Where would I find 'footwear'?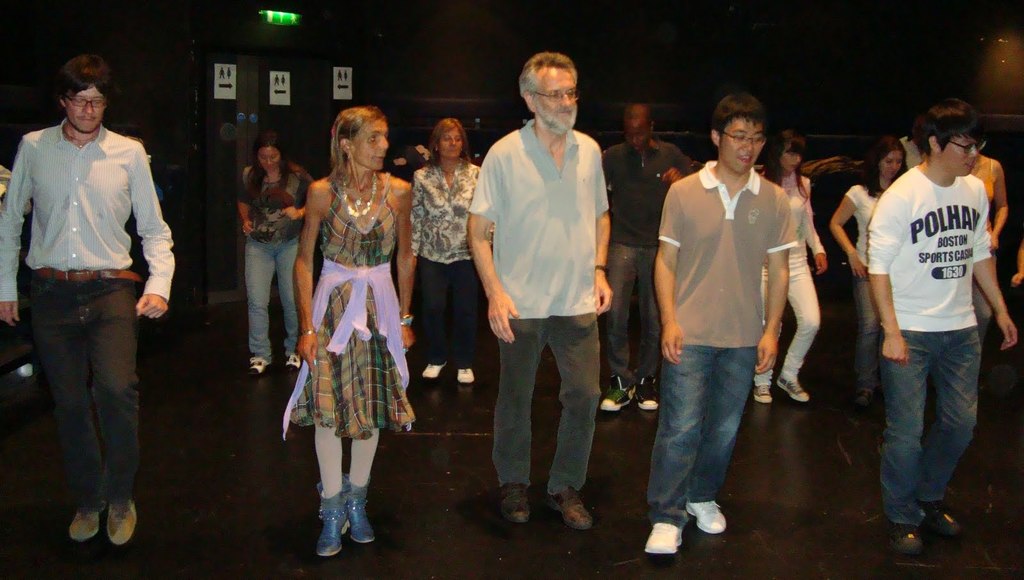
At box=[107, 496, 136, 552].
